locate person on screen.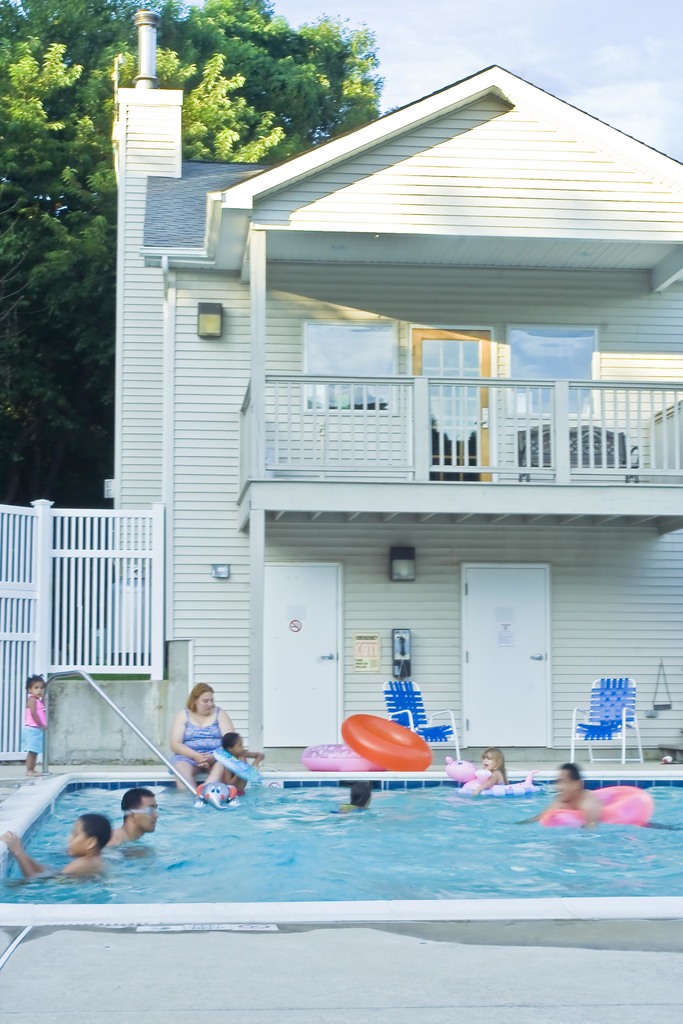
On screen at region(24, 676, 51, 774).
